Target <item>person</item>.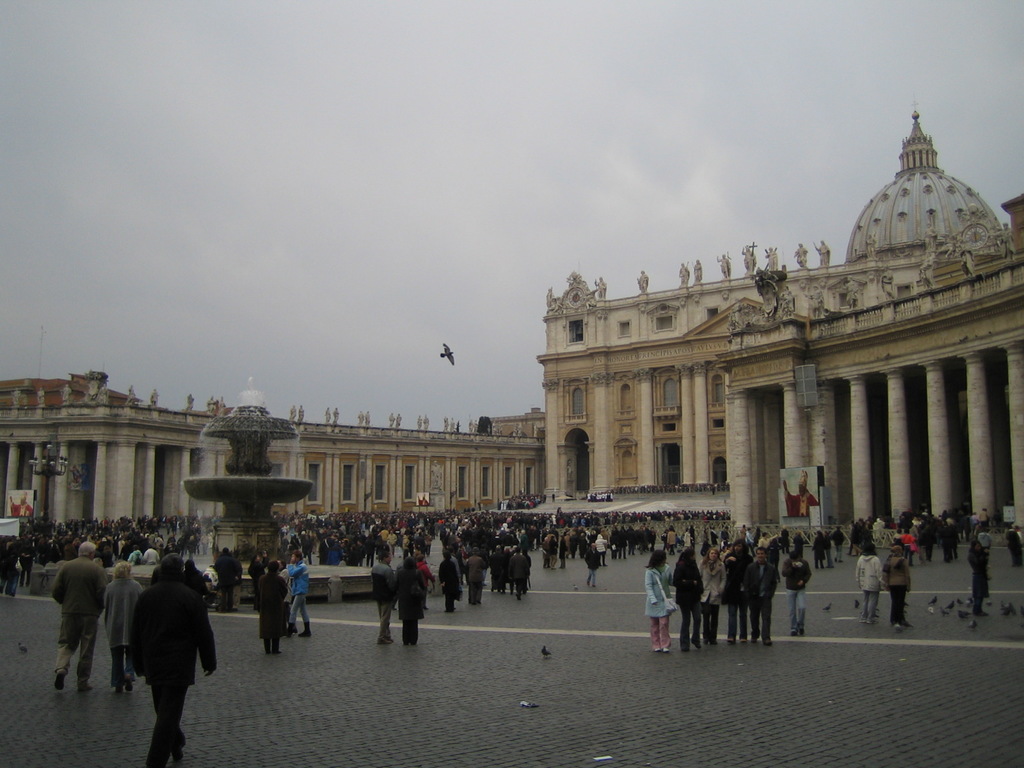
Target region: x1=422, y1=415, x2=431, y2=429.
